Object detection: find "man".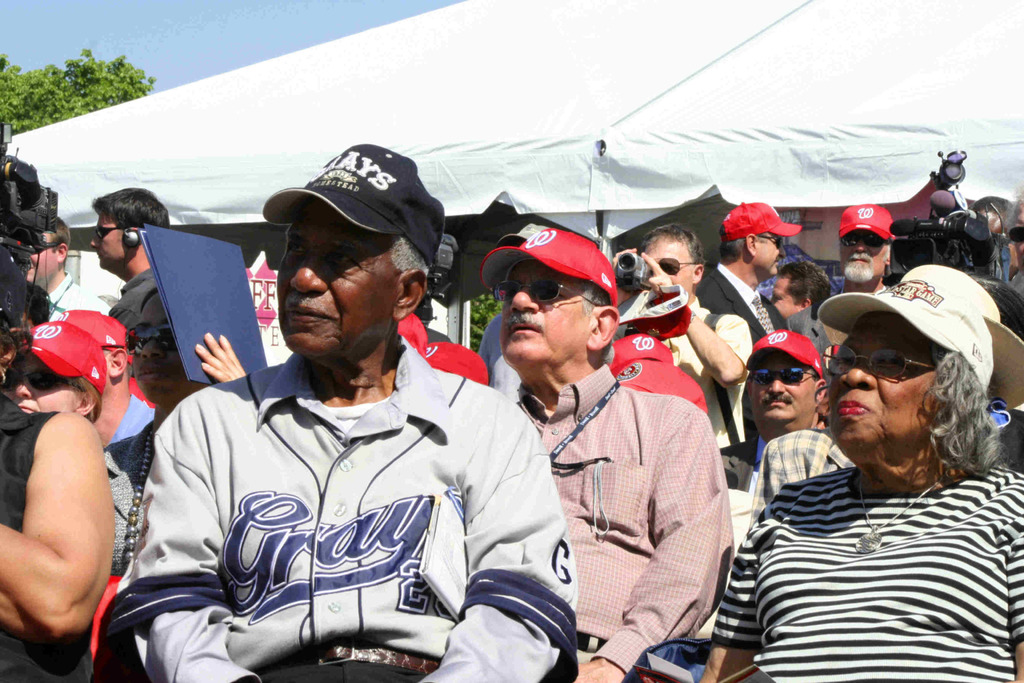
[28, 218, 111, 327].
